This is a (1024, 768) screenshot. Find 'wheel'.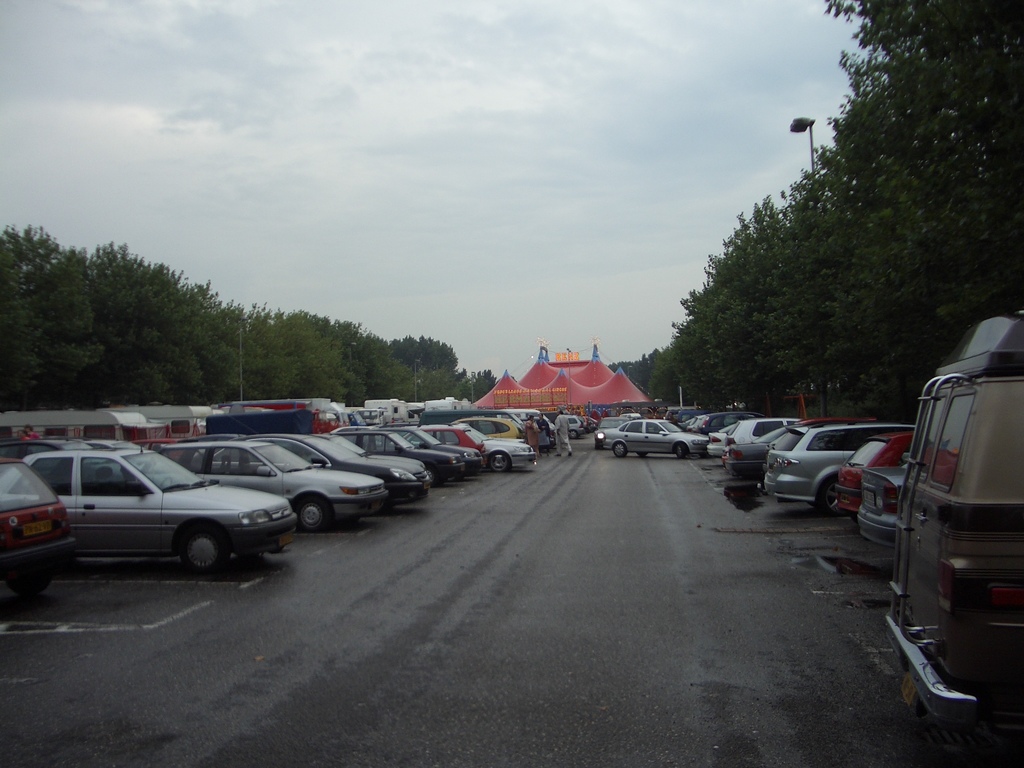
Bounding box: [424,465,436,485].
